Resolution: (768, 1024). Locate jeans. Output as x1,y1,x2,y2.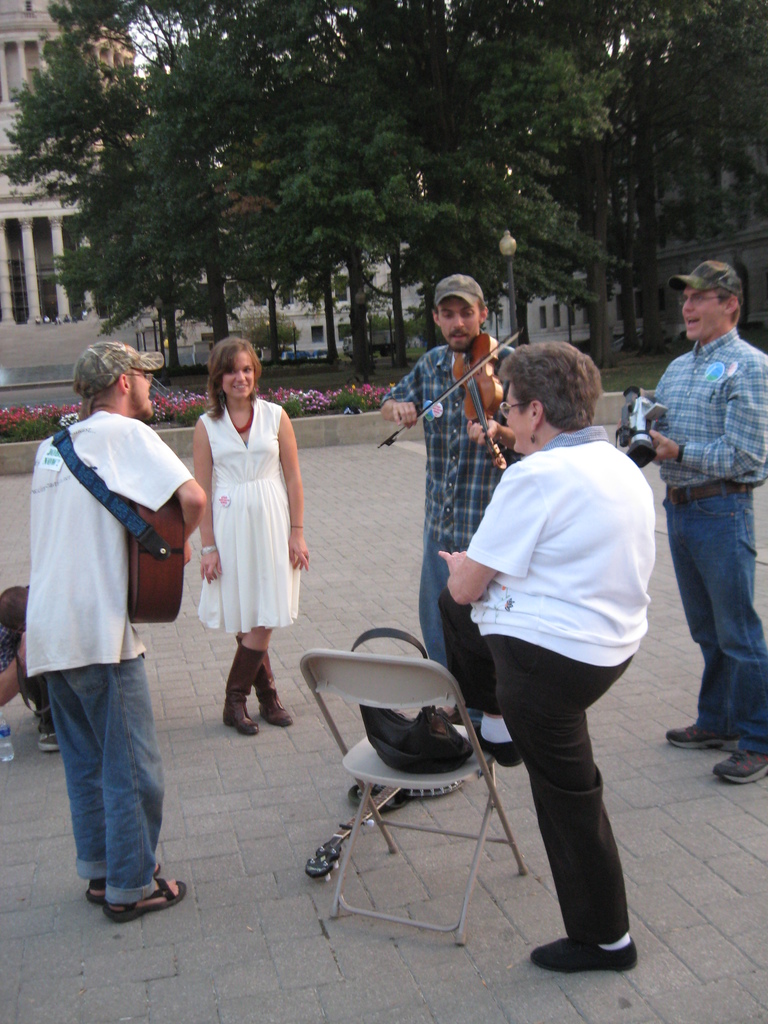
415,531,470,719.
